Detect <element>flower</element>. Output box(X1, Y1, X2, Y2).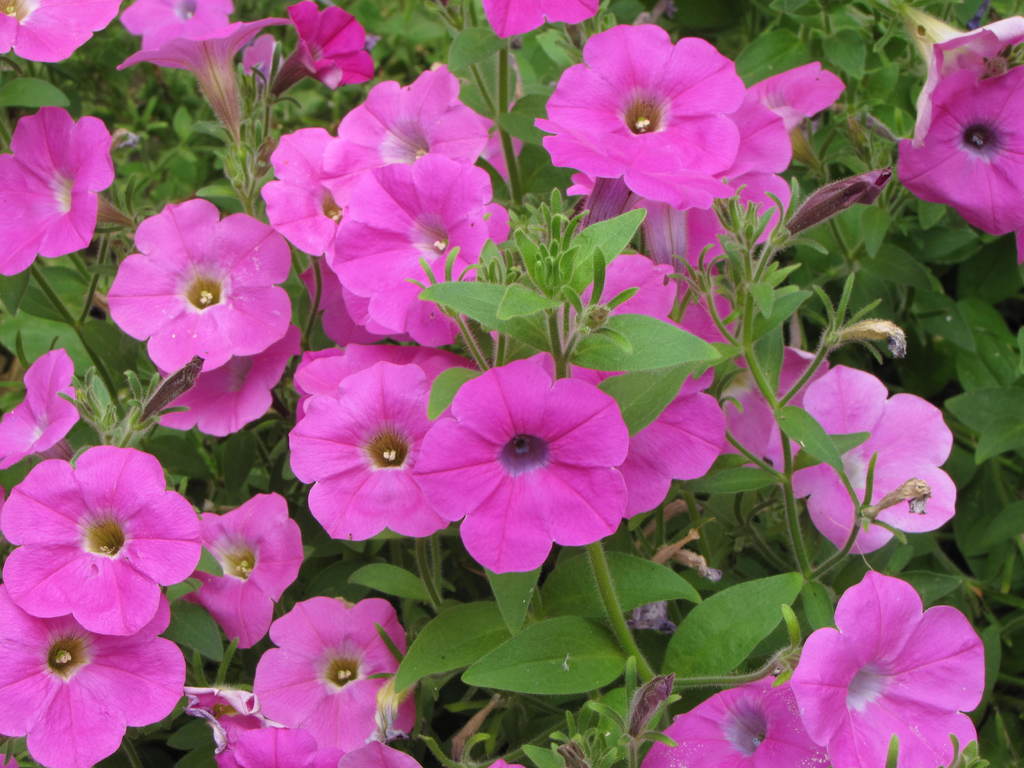
box(891, 12, 1023, 264).
